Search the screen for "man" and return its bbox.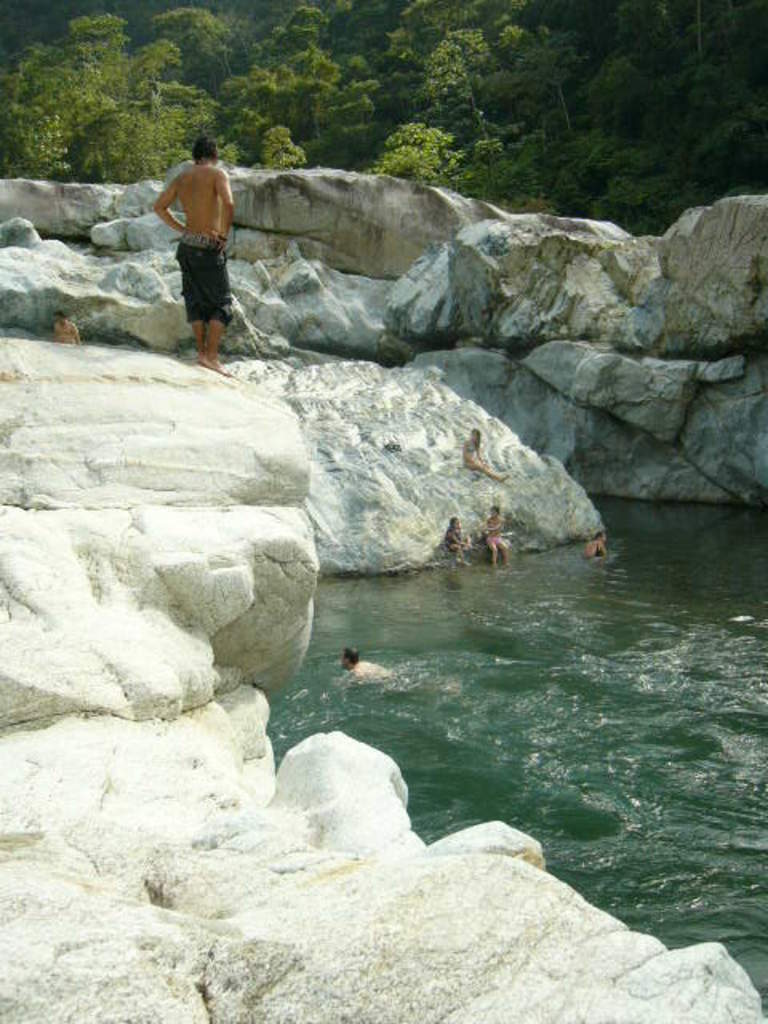
Found: {"x1": 150, "y1": 120, "x2": 248, "y2": 360}.
